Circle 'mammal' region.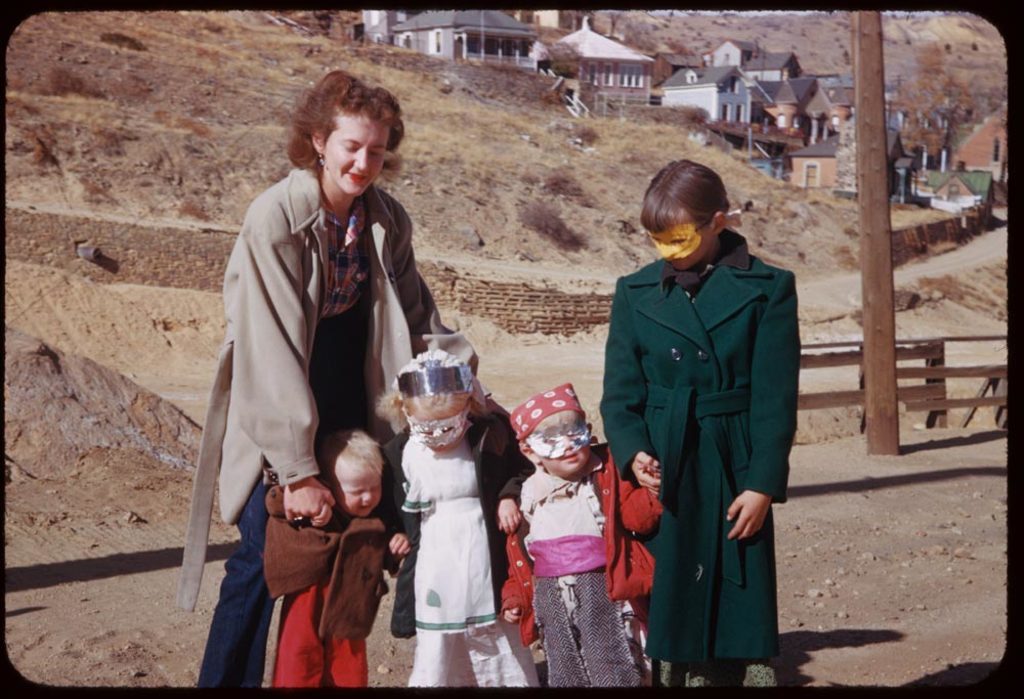
Region: x1=266 y1=427 x2=410 y2=689.
